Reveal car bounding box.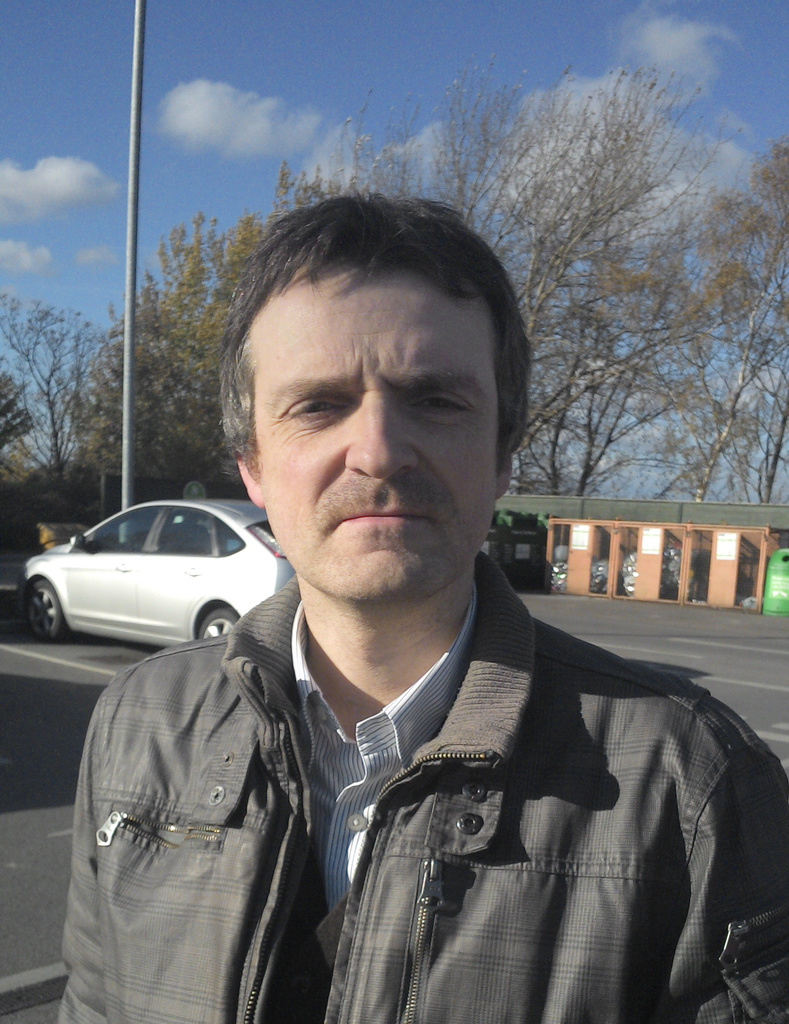
Revealed: <region>13, 498, 285, 652</region>.
